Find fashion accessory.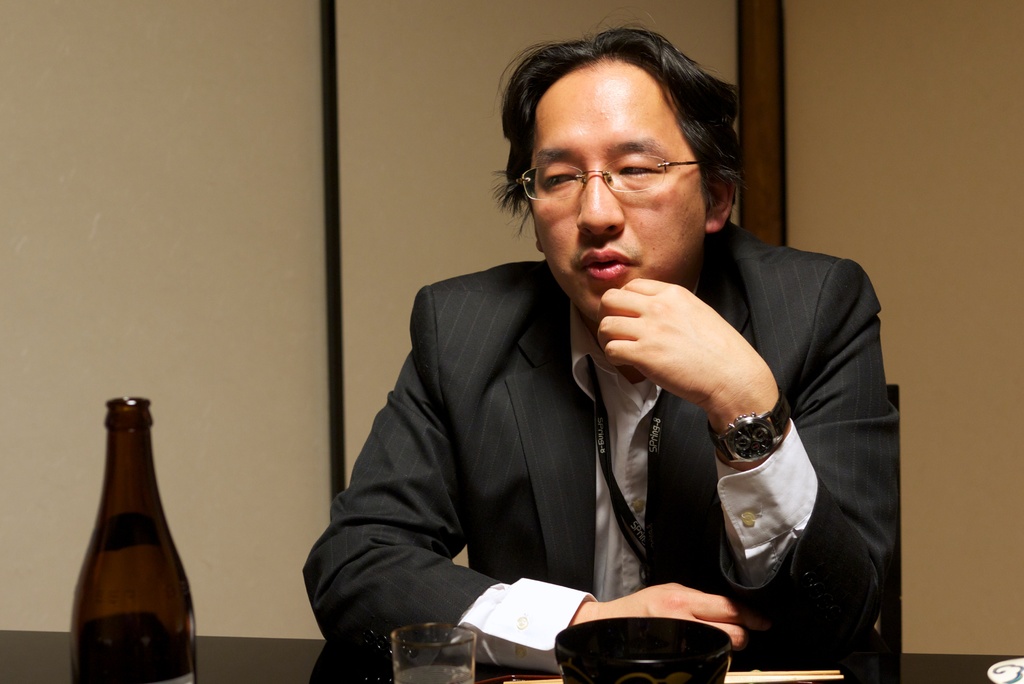
[left=708, top=392, right=789, bottom=466].
